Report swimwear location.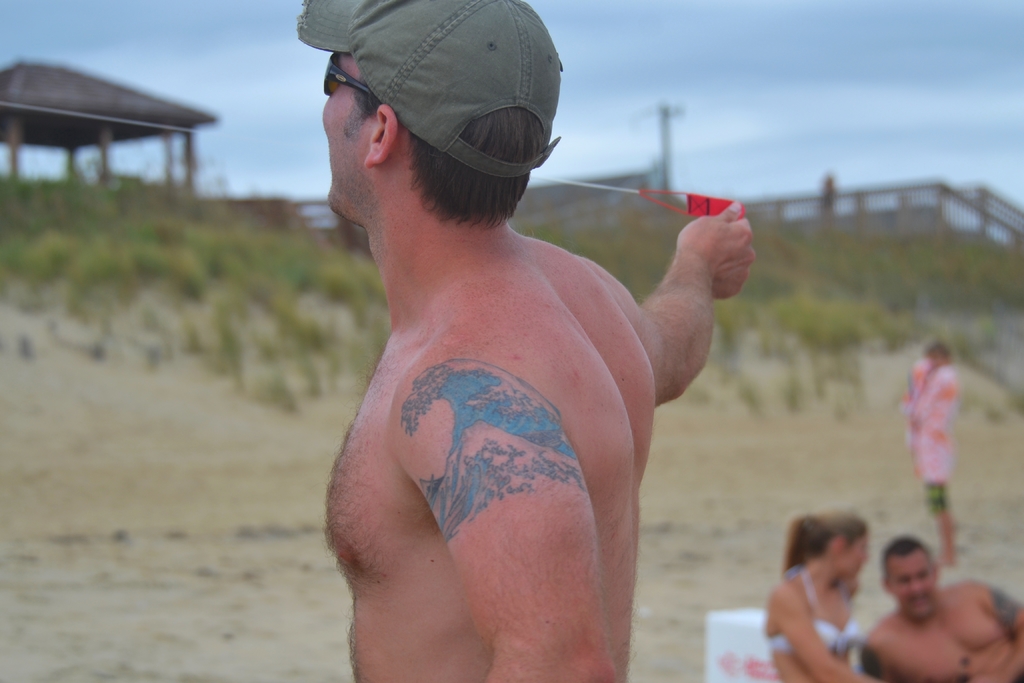
Report: [767, 565, 882, 655].
